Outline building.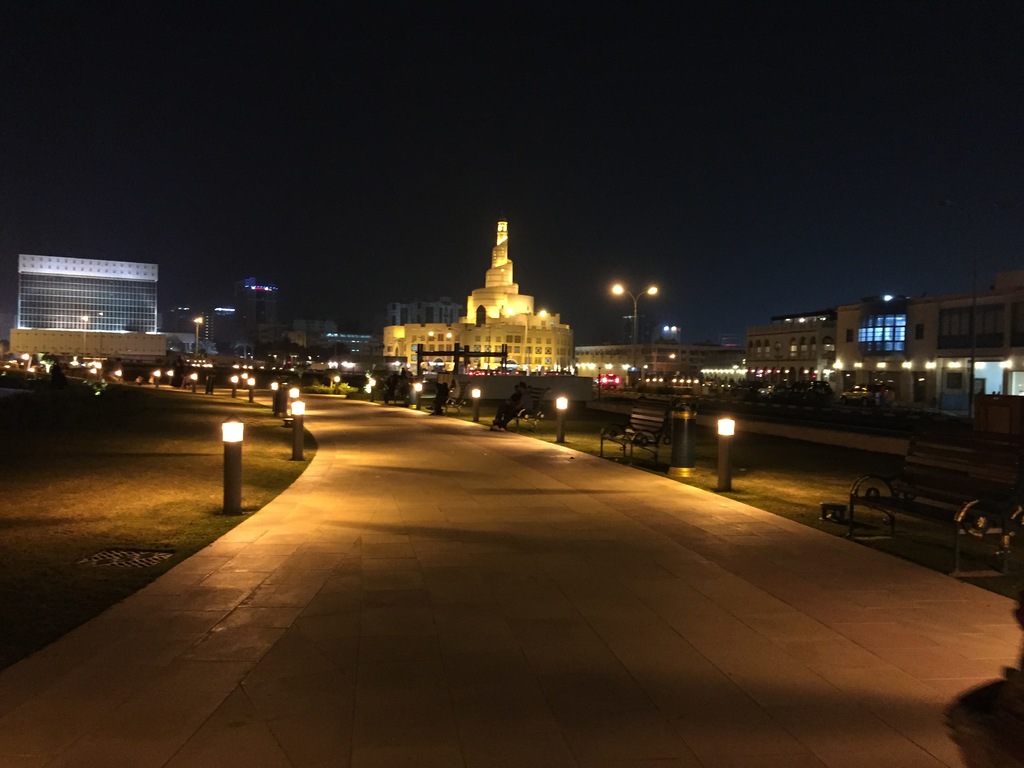
Outline: 375, 291, 465, 331.
